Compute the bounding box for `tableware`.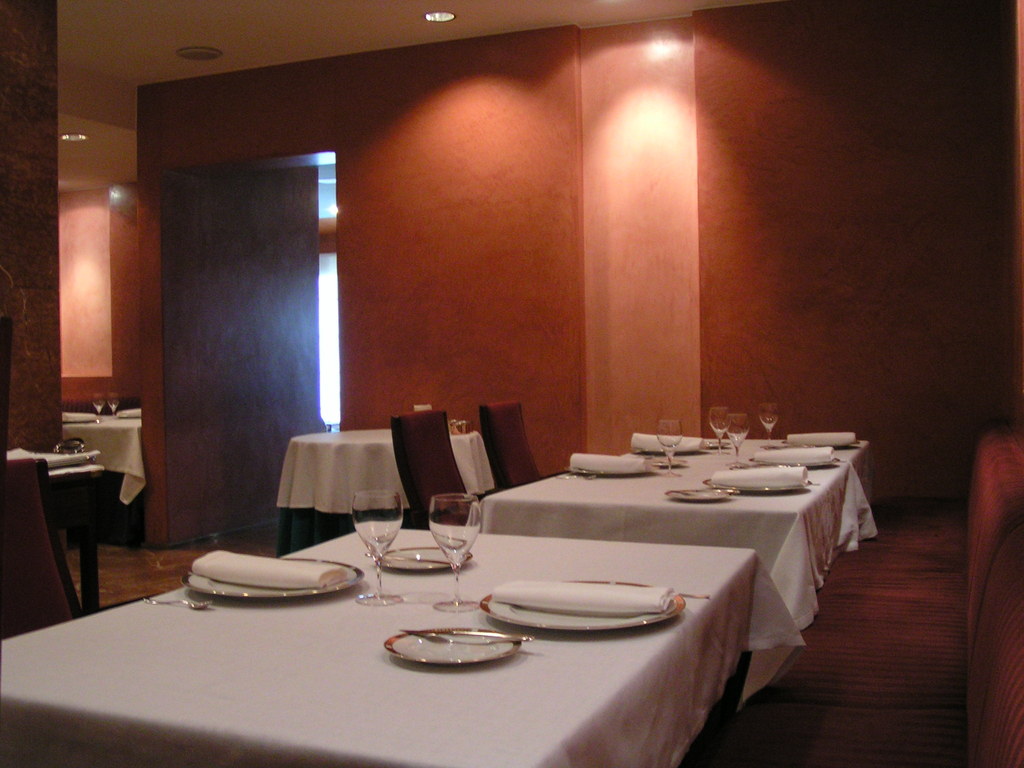
{"x1": 570, "y1": 466, "x2": 621, "y2": 474}.
